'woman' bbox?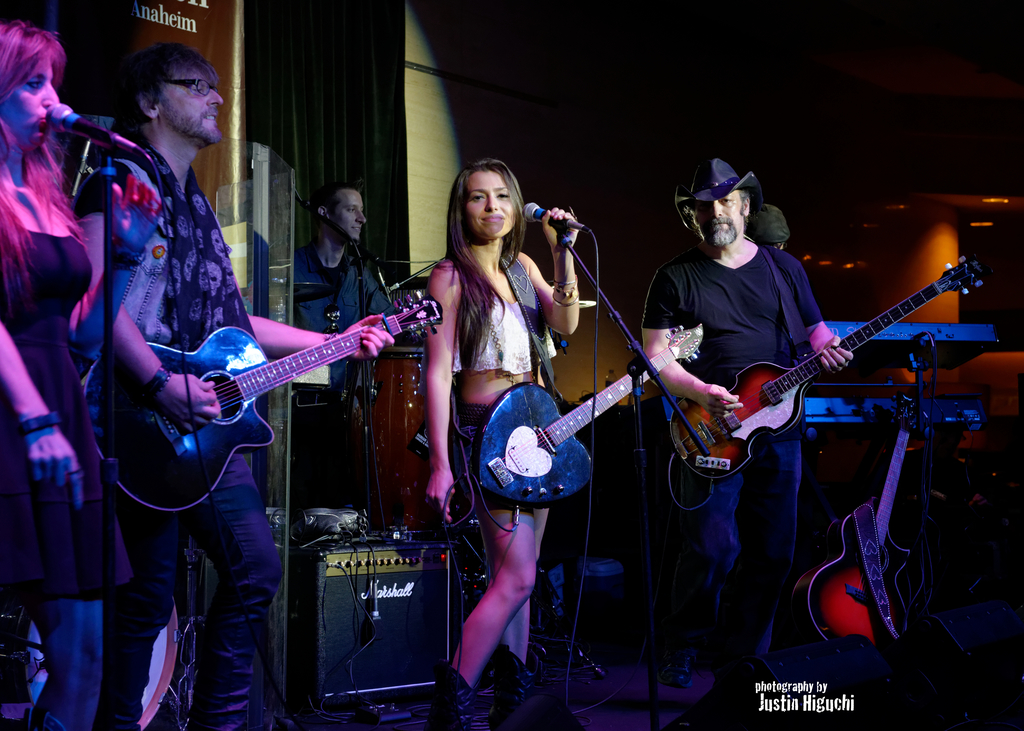
(425, 155, 579, 728)
